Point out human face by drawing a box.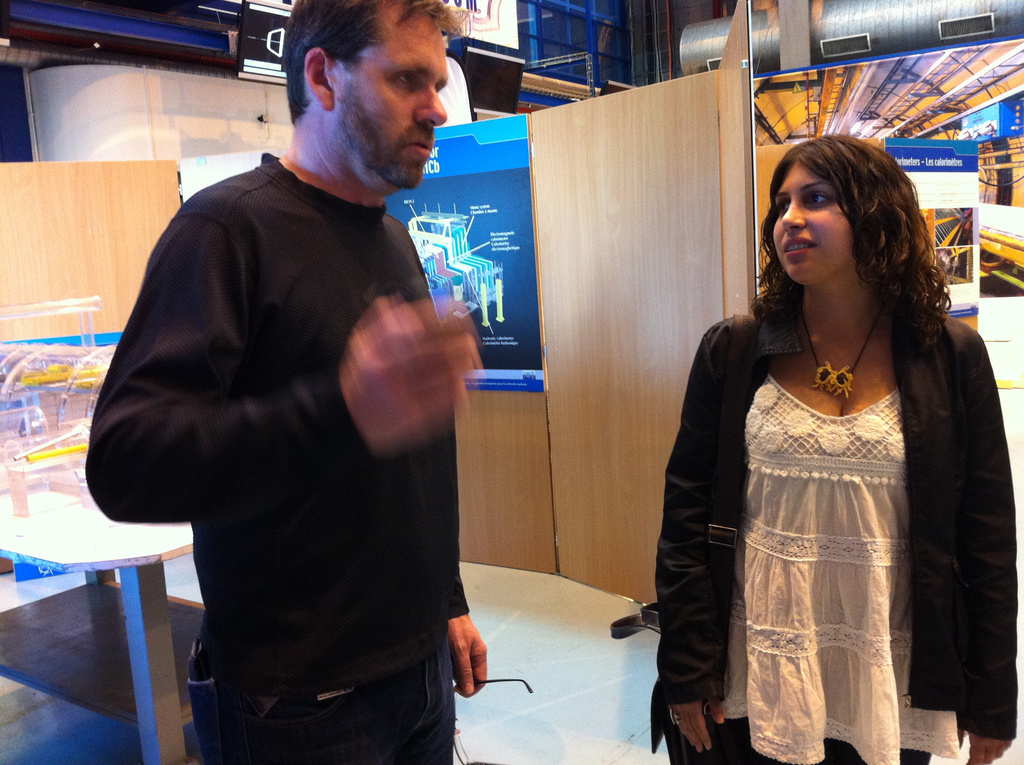
left=330, top=10, right=449, bottom=189.
